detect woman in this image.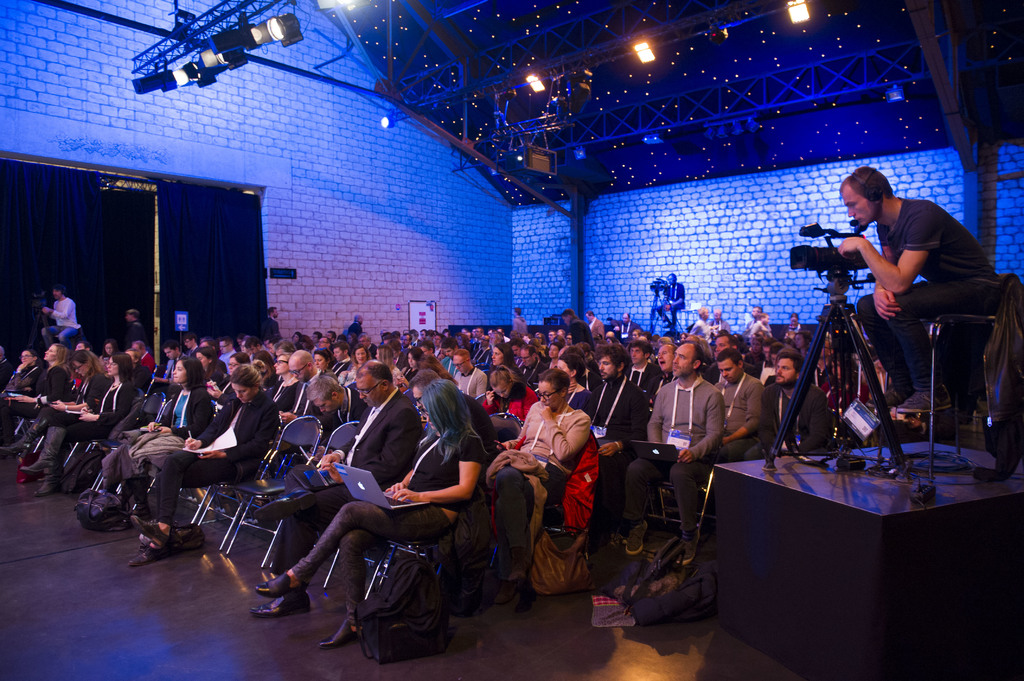
Detection: pyautogui.locateOnScreen(19, 351, 148, 488).
